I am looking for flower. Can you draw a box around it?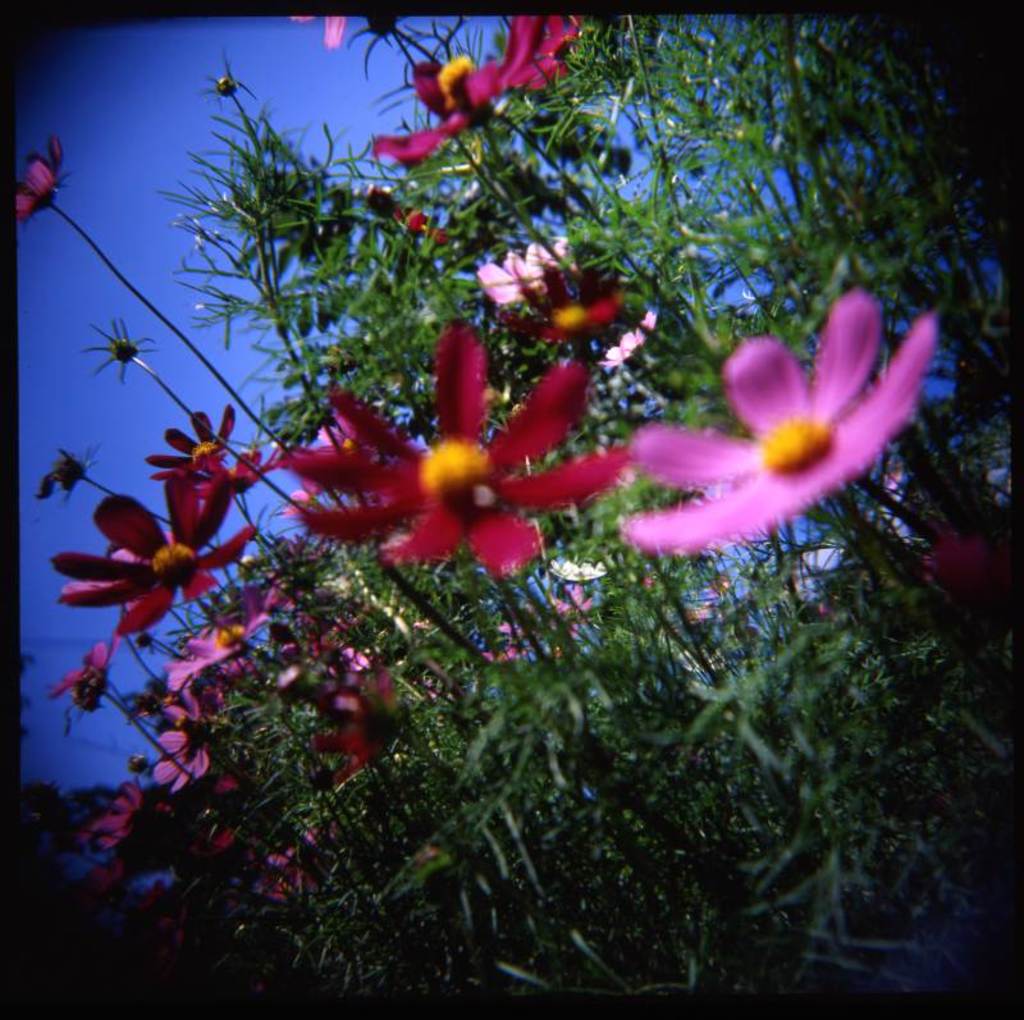
Sure, the bounding box is x1=9, y1=129, x2=74, y2=228.
